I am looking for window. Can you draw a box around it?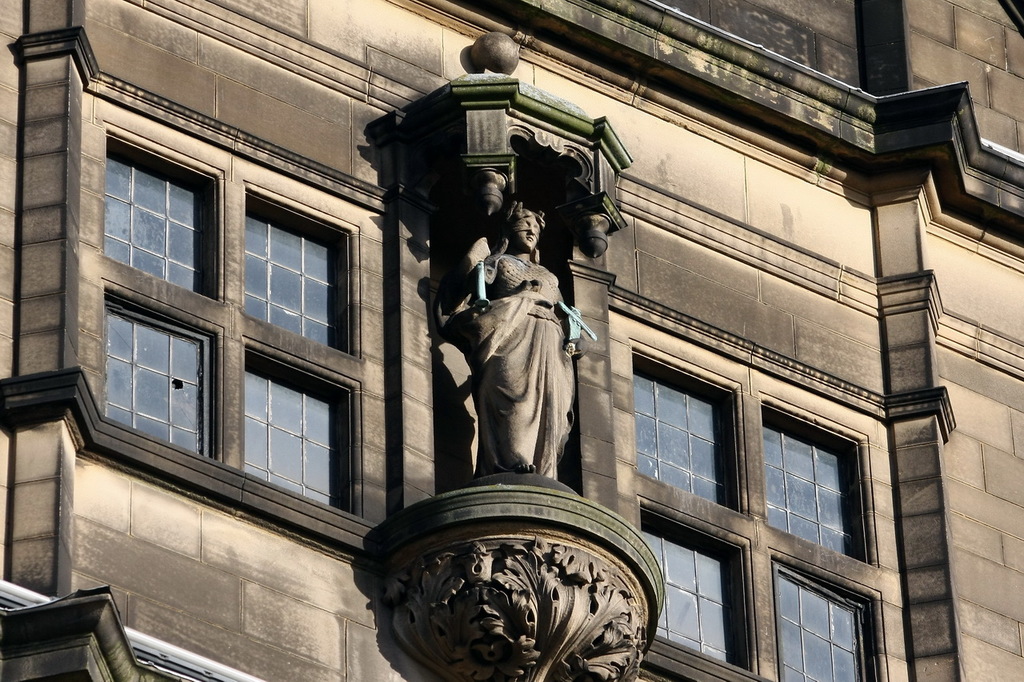
Sure, the bounding box is bbox=[636, 500, 767, 681].
